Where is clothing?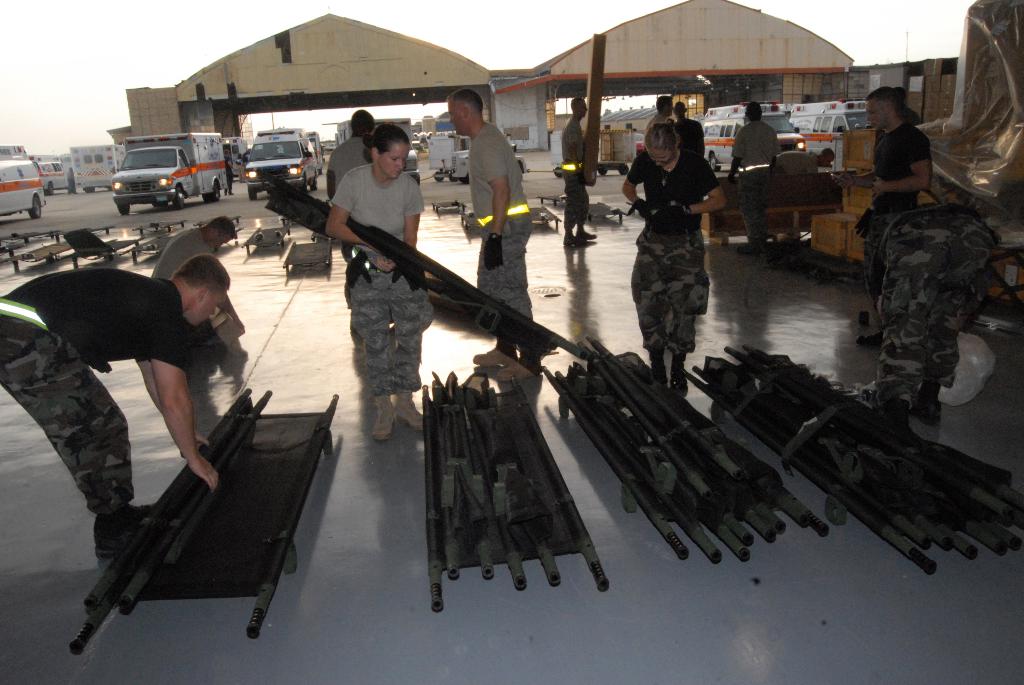
474,216,539,334.
